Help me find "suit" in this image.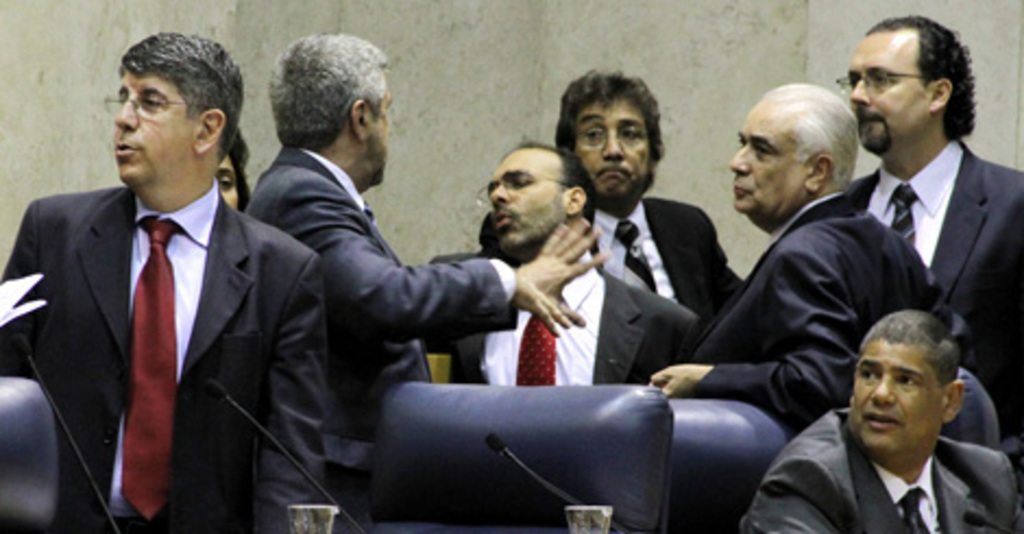
Found it: (left=429, top=251, right=702, bottom=390).
